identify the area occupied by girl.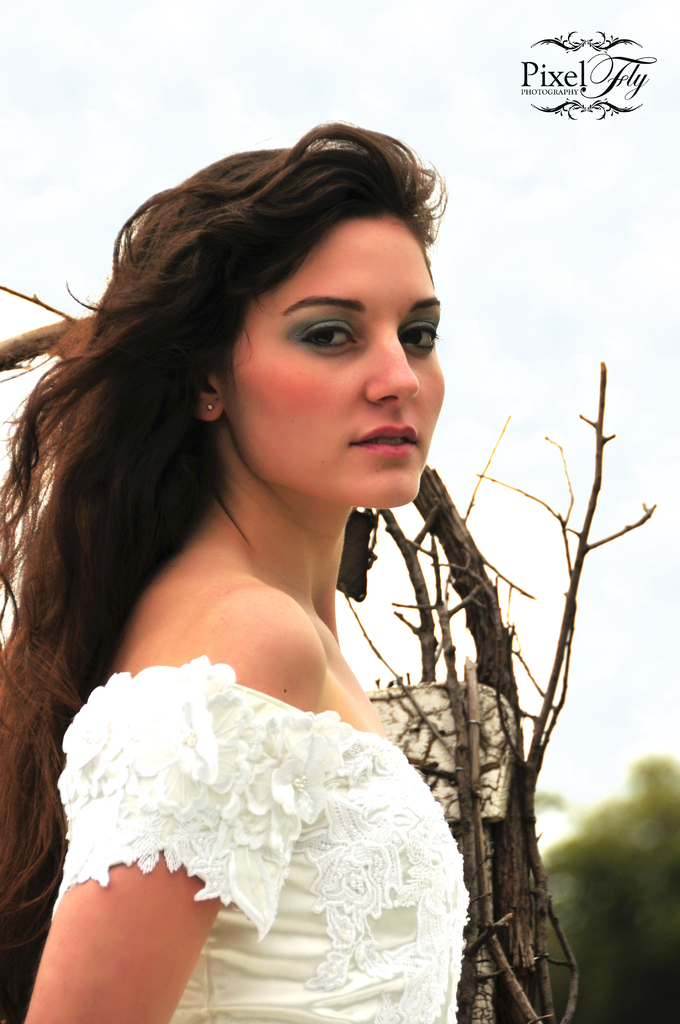
Area: <box>0,120,462,1020</box>.
